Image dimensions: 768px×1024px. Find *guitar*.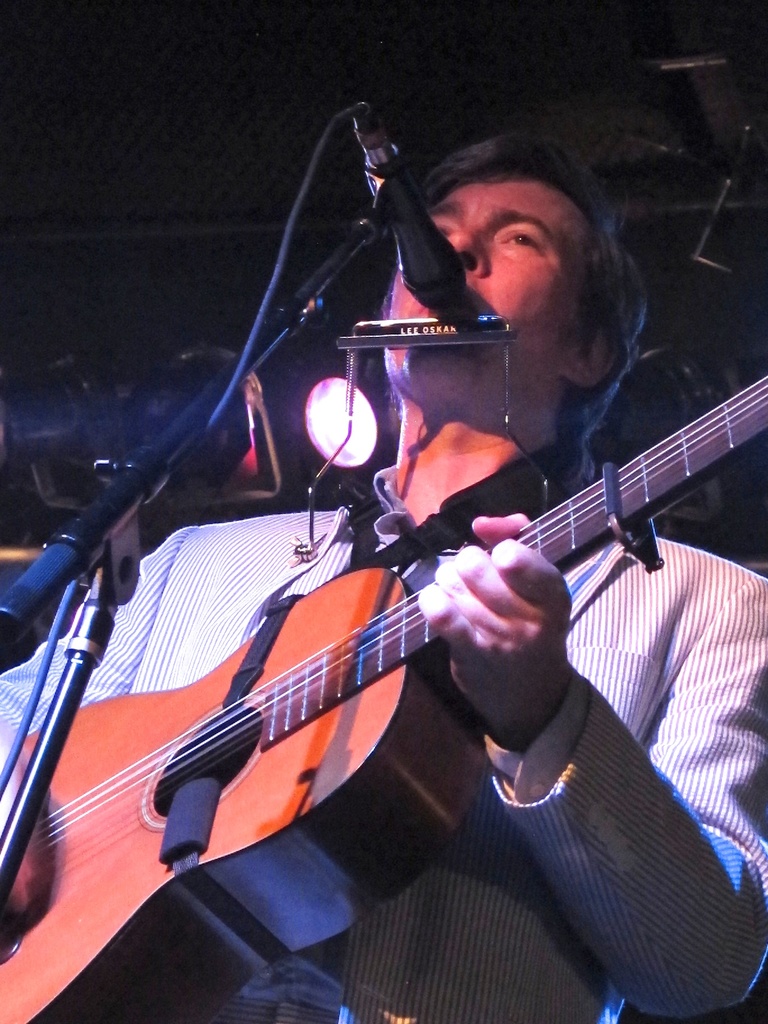
<box>0,376,767,1023</box>.
